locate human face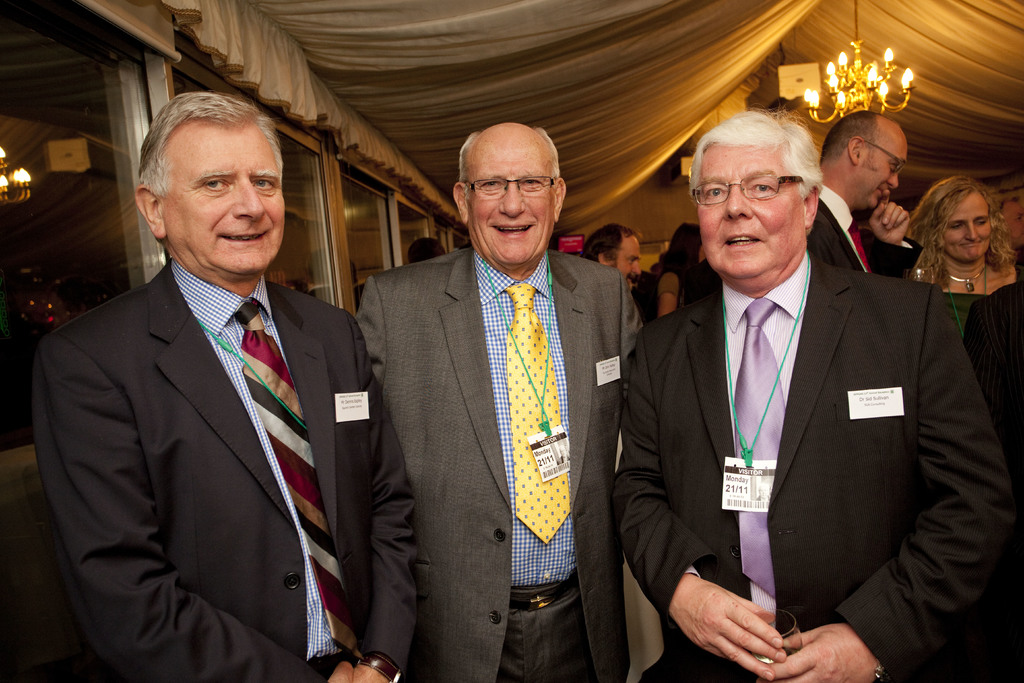
{"left": 136, "top": 97, "right": 295, "bottom": 273}
